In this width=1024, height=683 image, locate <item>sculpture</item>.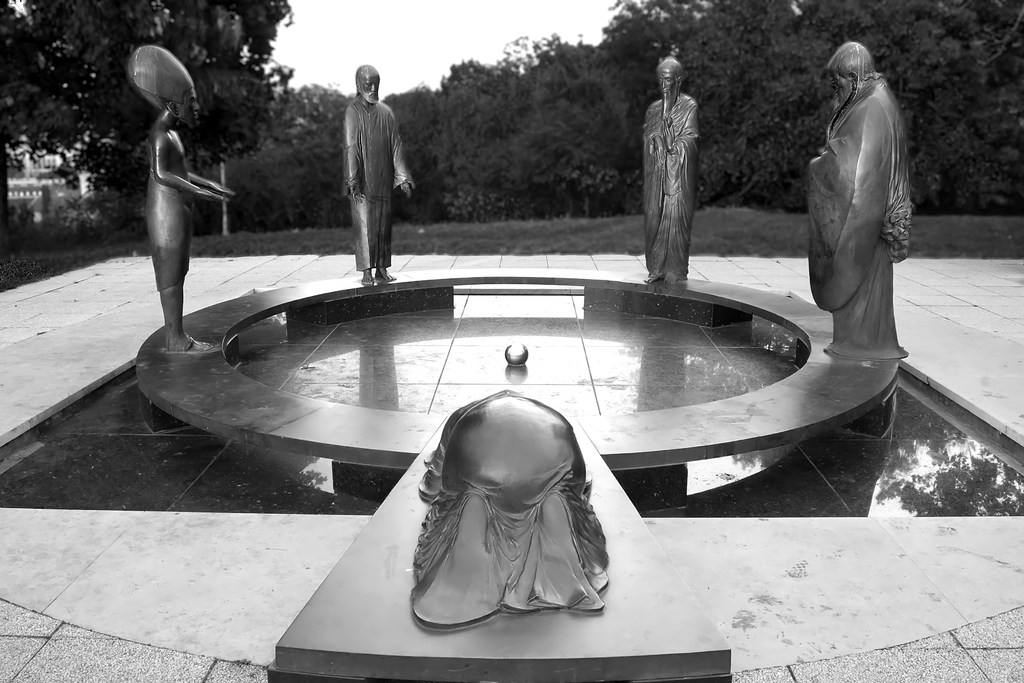
Bounding box: {"left": 641, "top": 56, "right": 703, "bottom": 283}.
